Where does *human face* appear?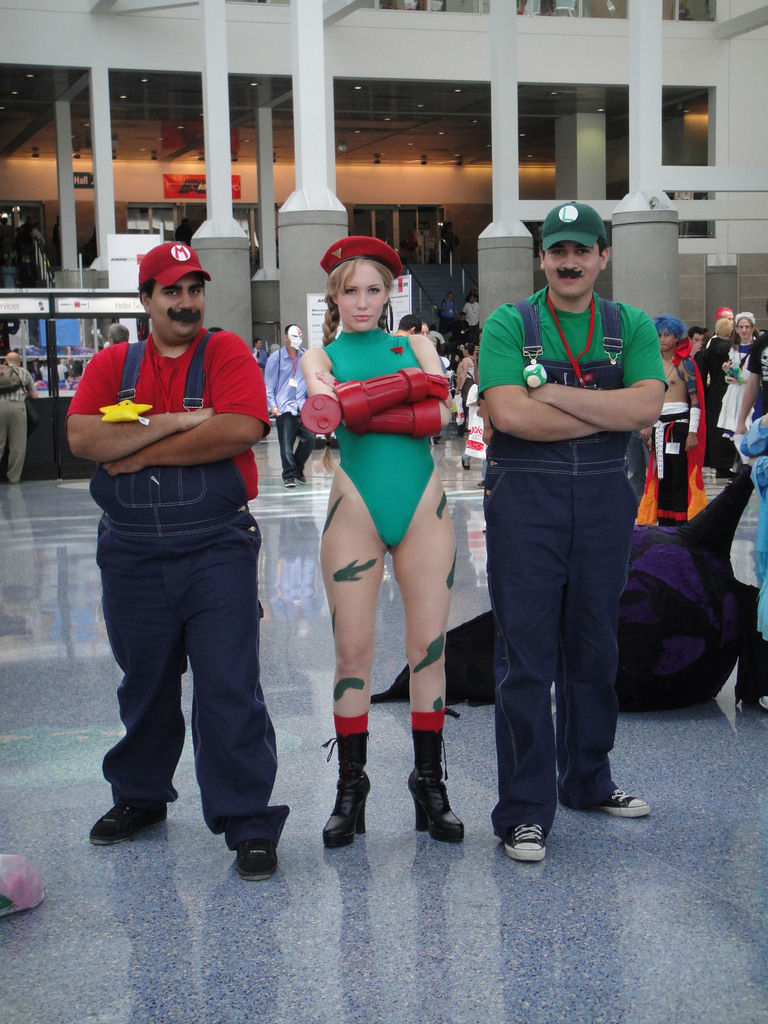
Appears at x1=337, y1=260, x2=382, y2=325.
